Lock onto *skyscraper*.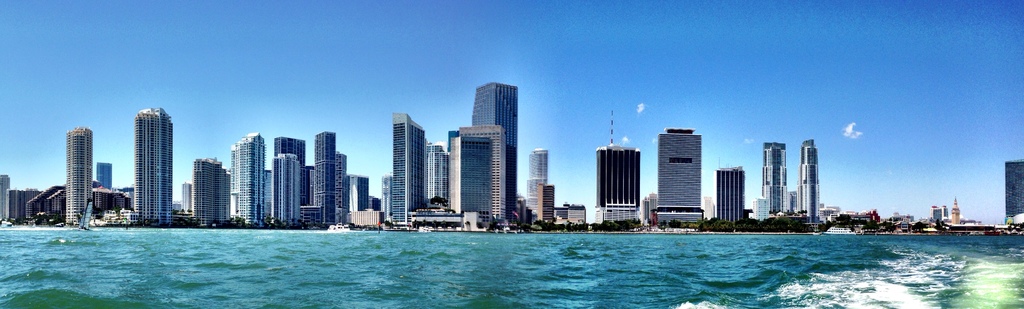
Locked: [x1=443, y1=117, x2=499, y2=221].
